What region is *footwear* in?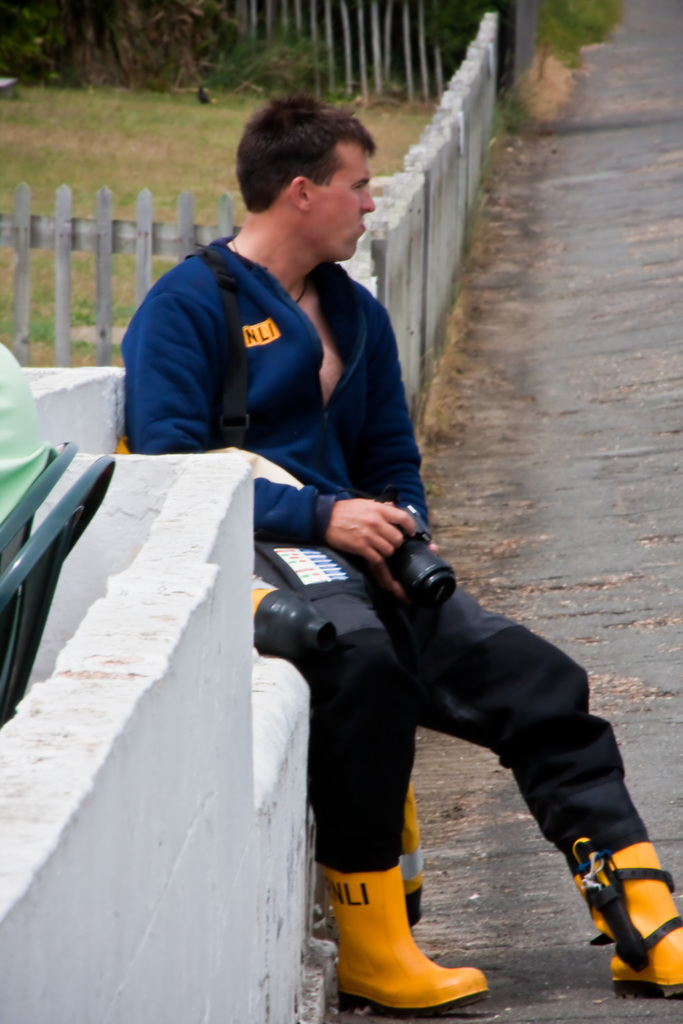
{"x1": 569, "y1": 844, "x2": 682, "y2": 996}.
